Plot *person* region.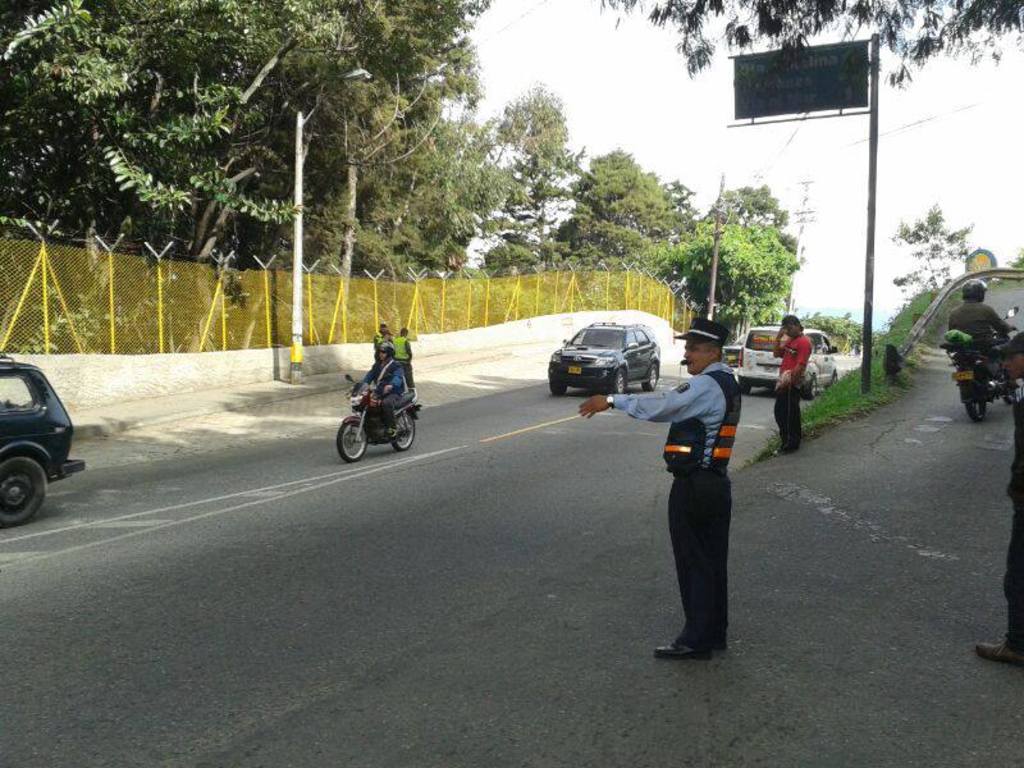
Plotted at bbox(983, 338, 1023, 664).
